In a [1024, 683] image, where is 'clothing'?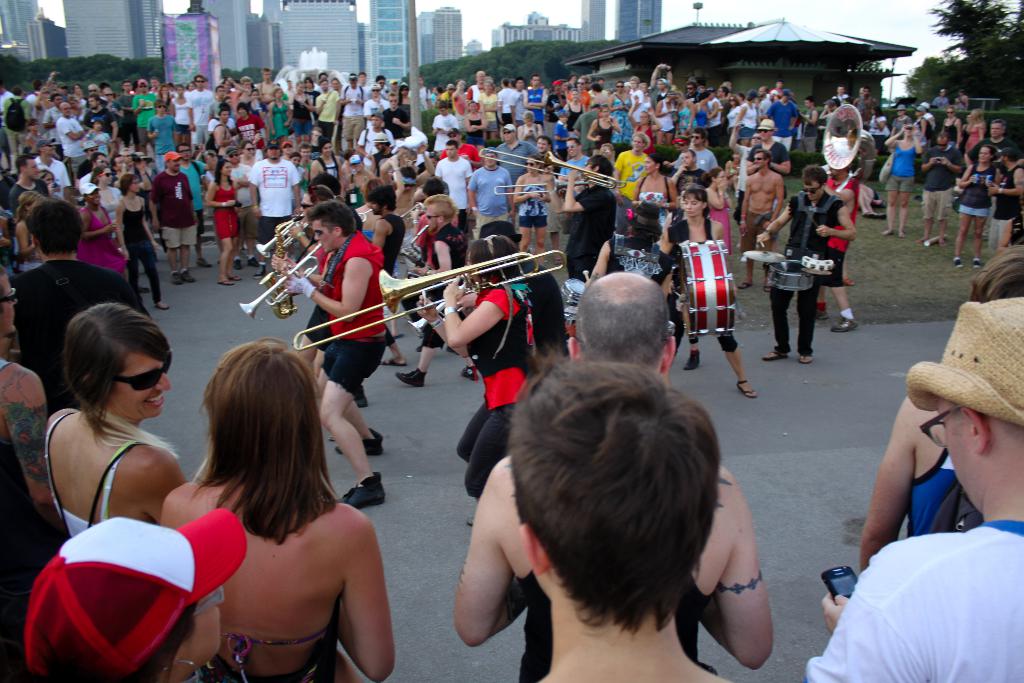
l=268, t=99, r=287, b=137.
